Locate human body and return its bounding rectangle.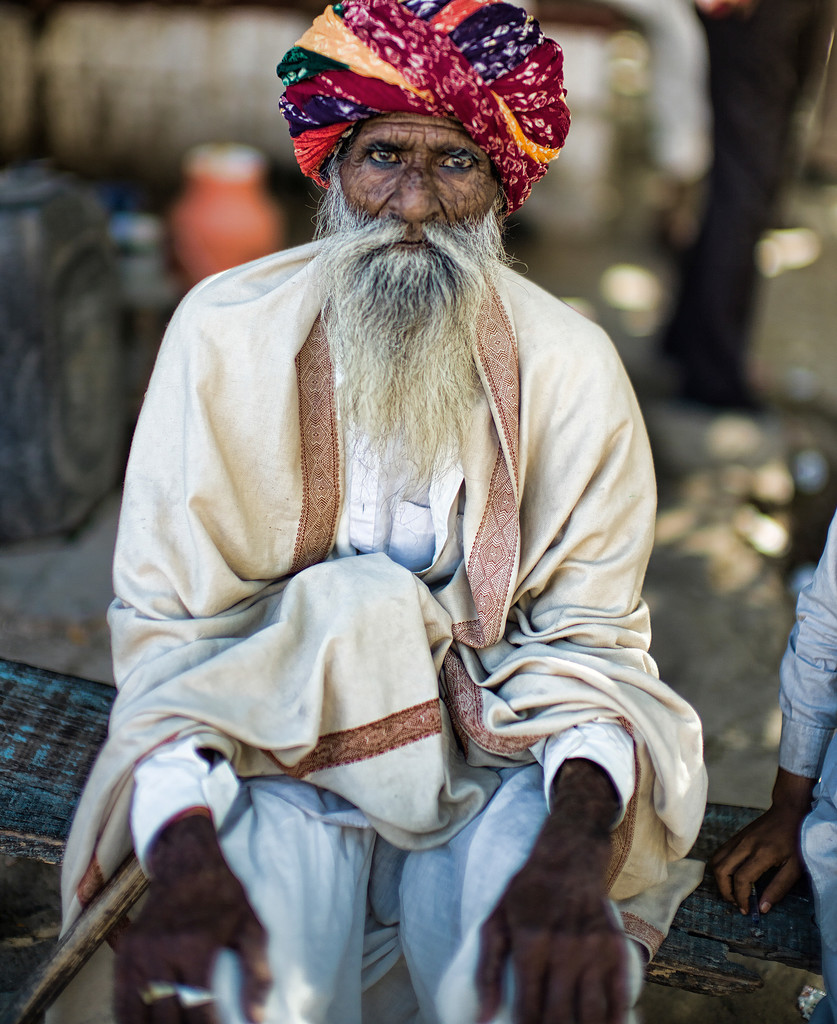
left=82, top=8, right=691, bottom=1009.
